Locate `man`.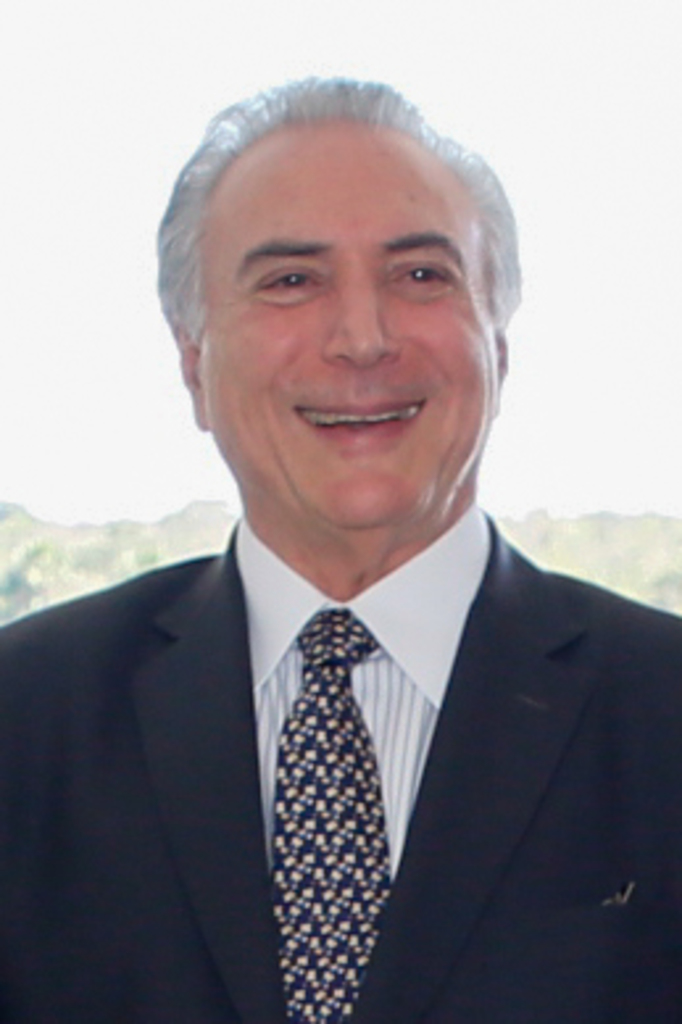
Bounding box: box(0, 116, 681, 1016).
